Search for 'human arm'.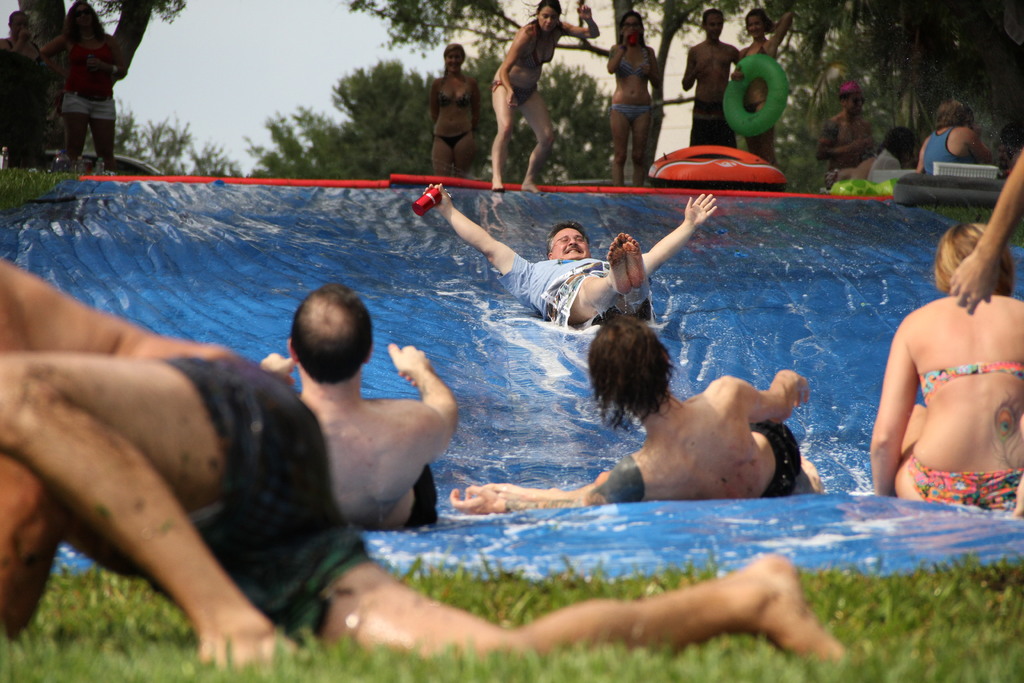
Found at box=[385, 336, 463, 471].
